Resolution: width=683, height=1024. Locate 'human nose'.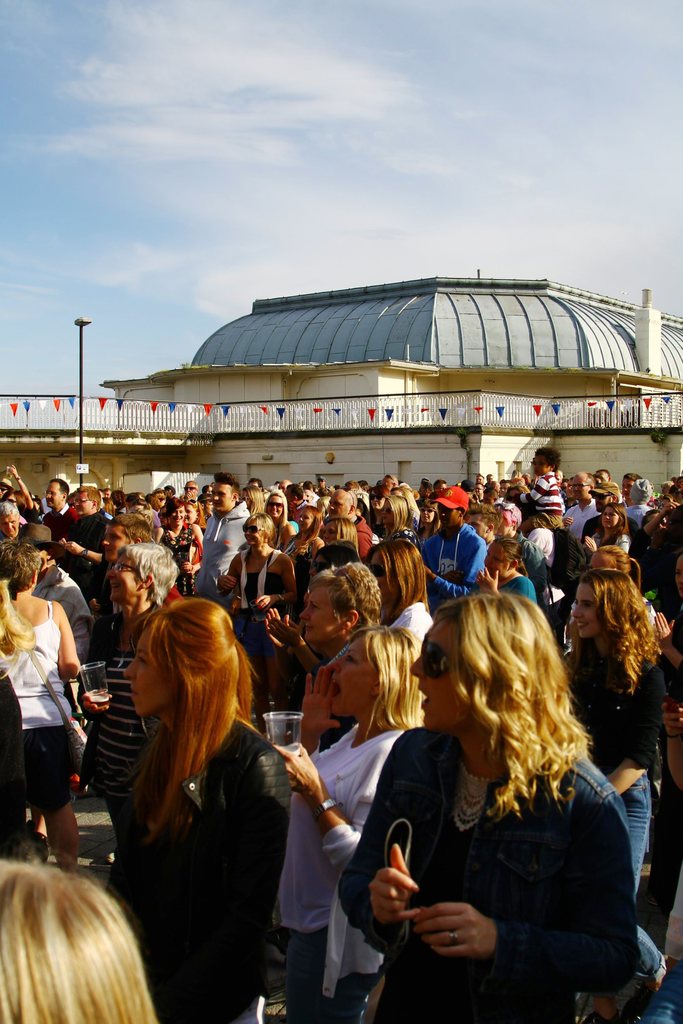
<box>570,606,586,617</box>.
